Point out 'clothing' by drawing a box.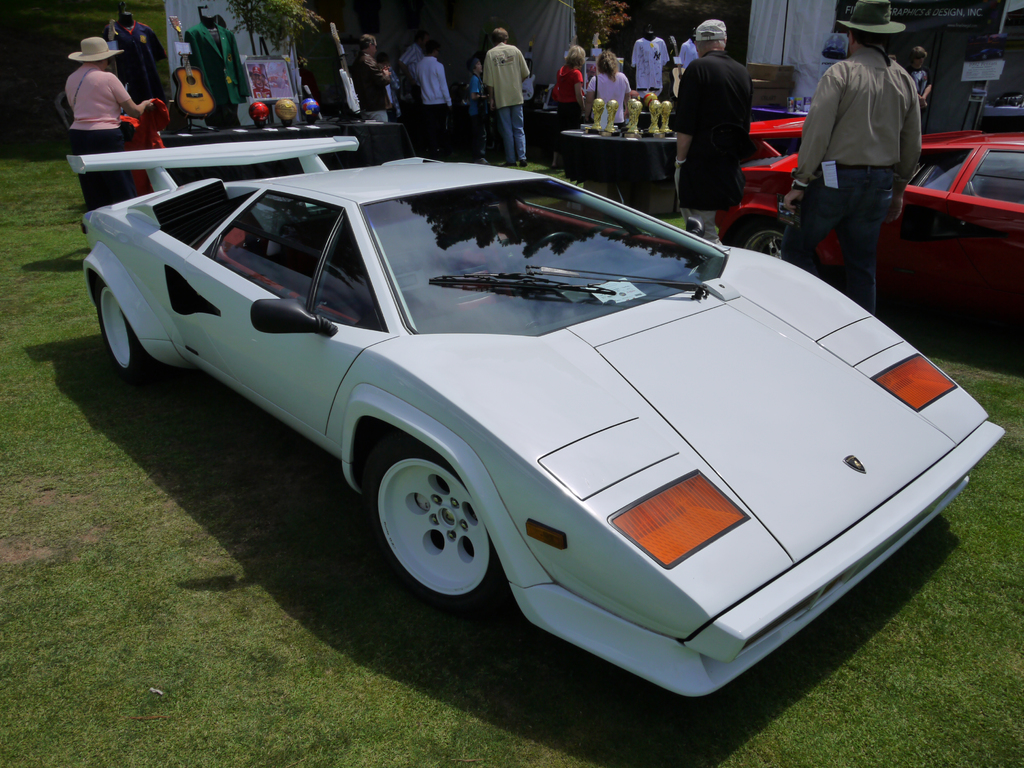
<region>794, 20, 930, 278</region>.
